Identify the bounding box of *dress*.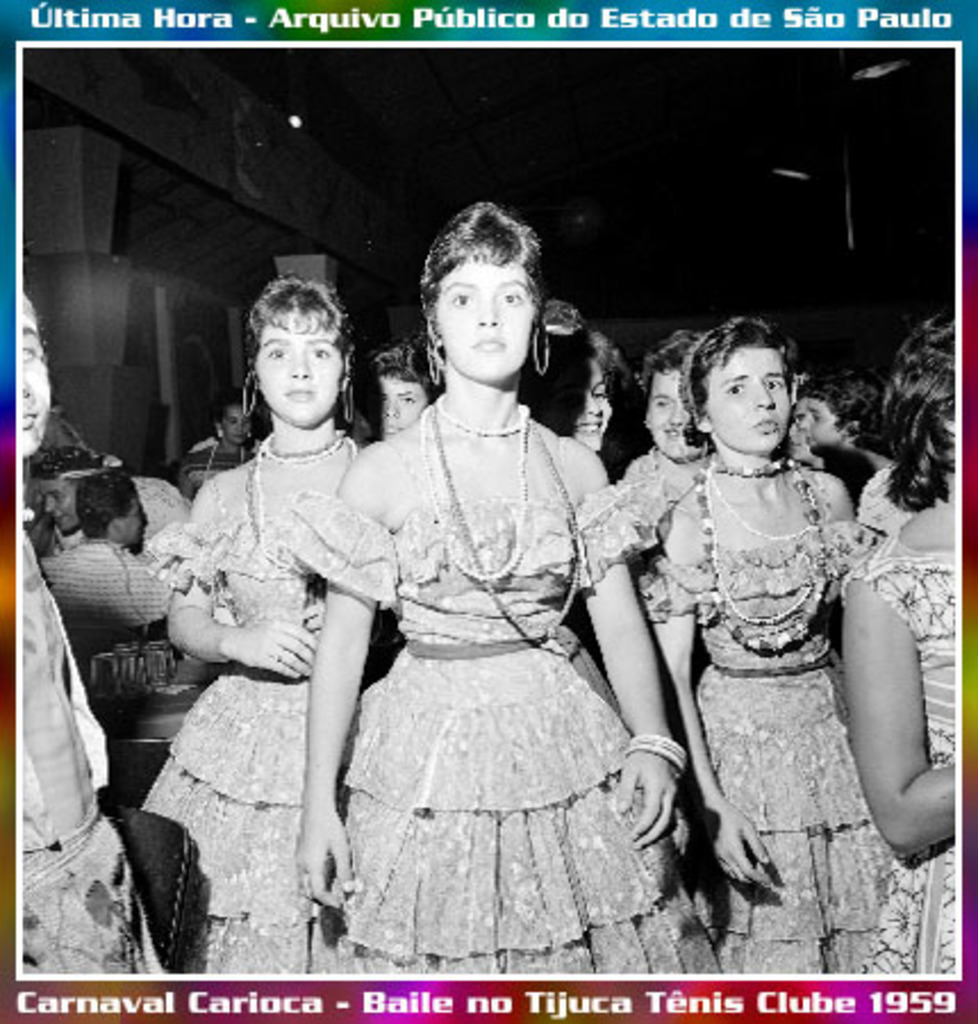
(x1=641, y1=514, x2=880, y2=974).
